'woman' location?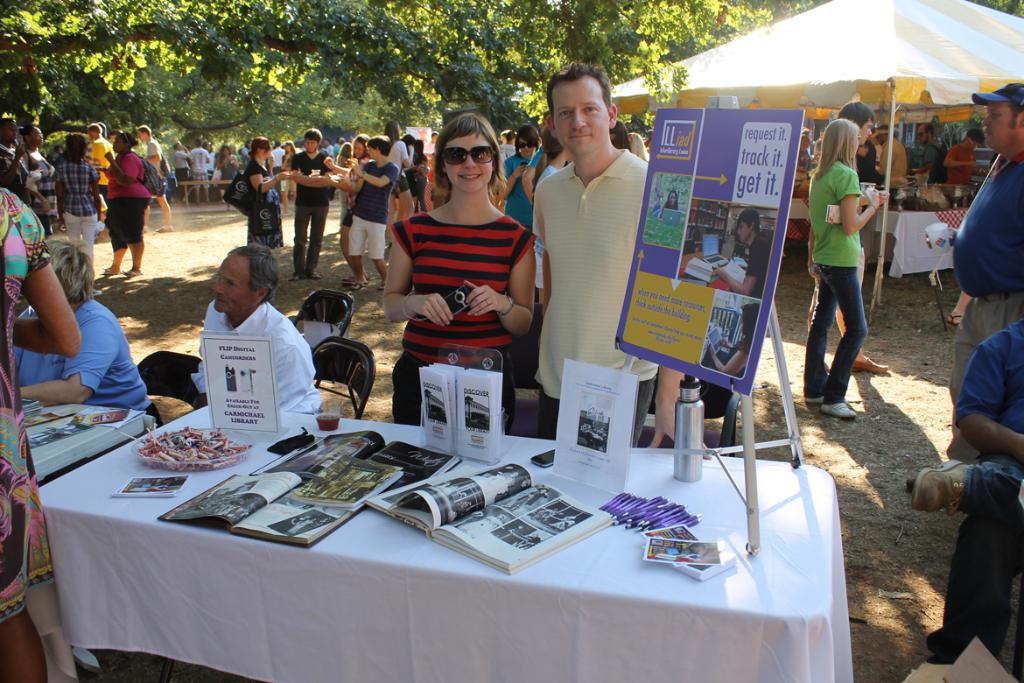
crop(0, 165, 89, 678)
